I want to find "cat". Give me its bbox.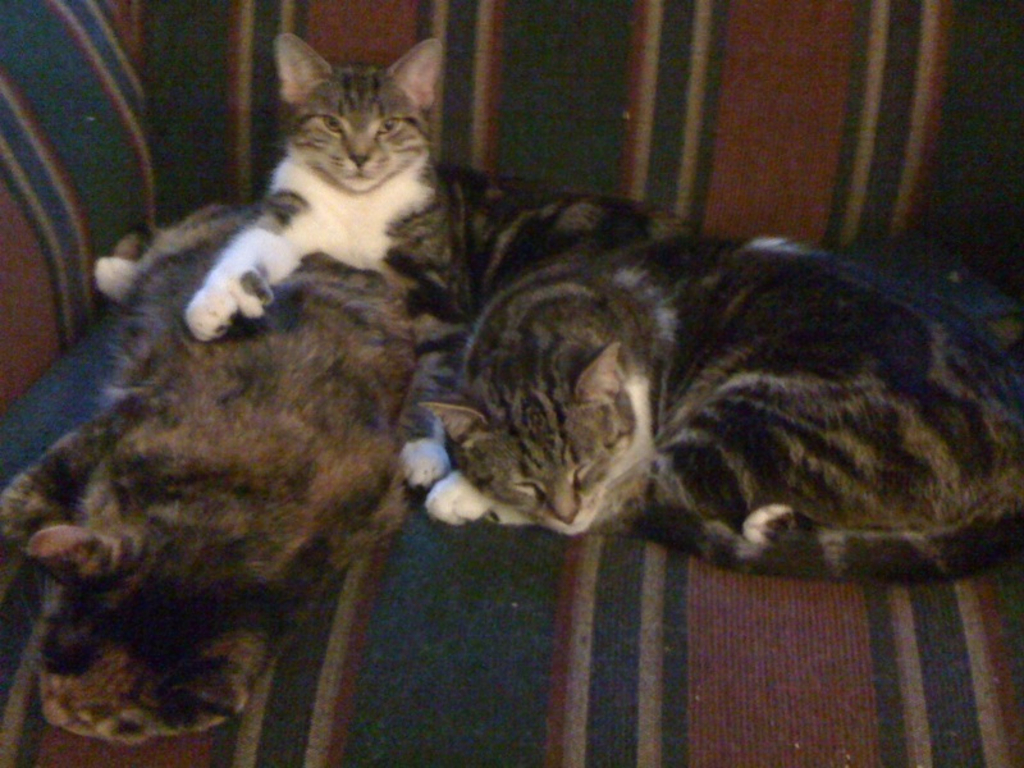
select_region(4, 205, 449, 739).
